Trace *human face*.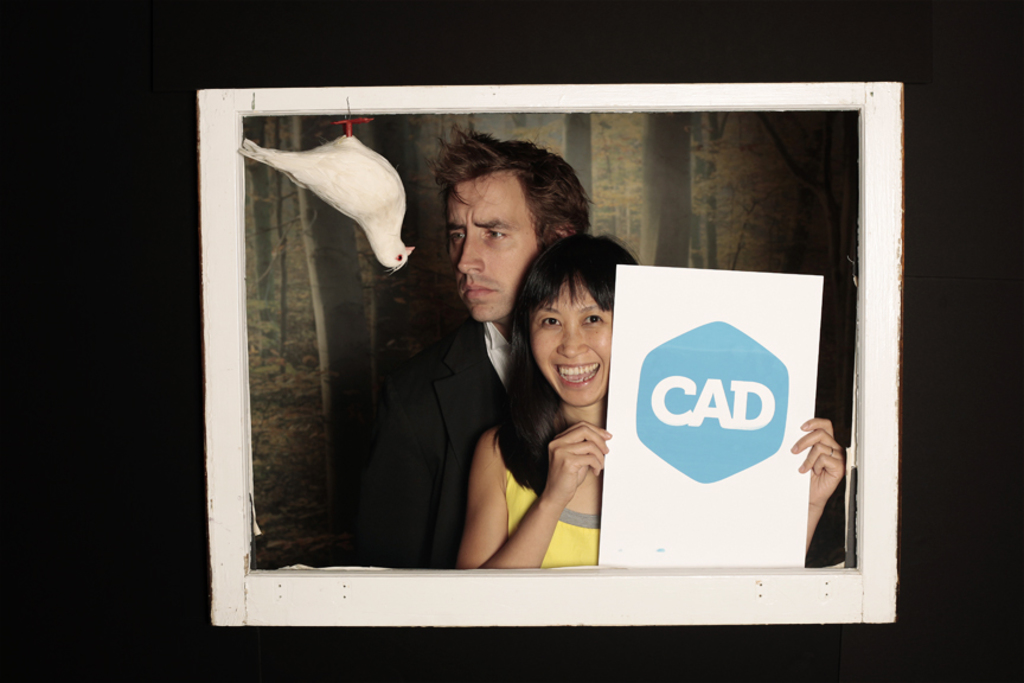
Traced to [x1=531, y1=279, x2=616, y2=407].
